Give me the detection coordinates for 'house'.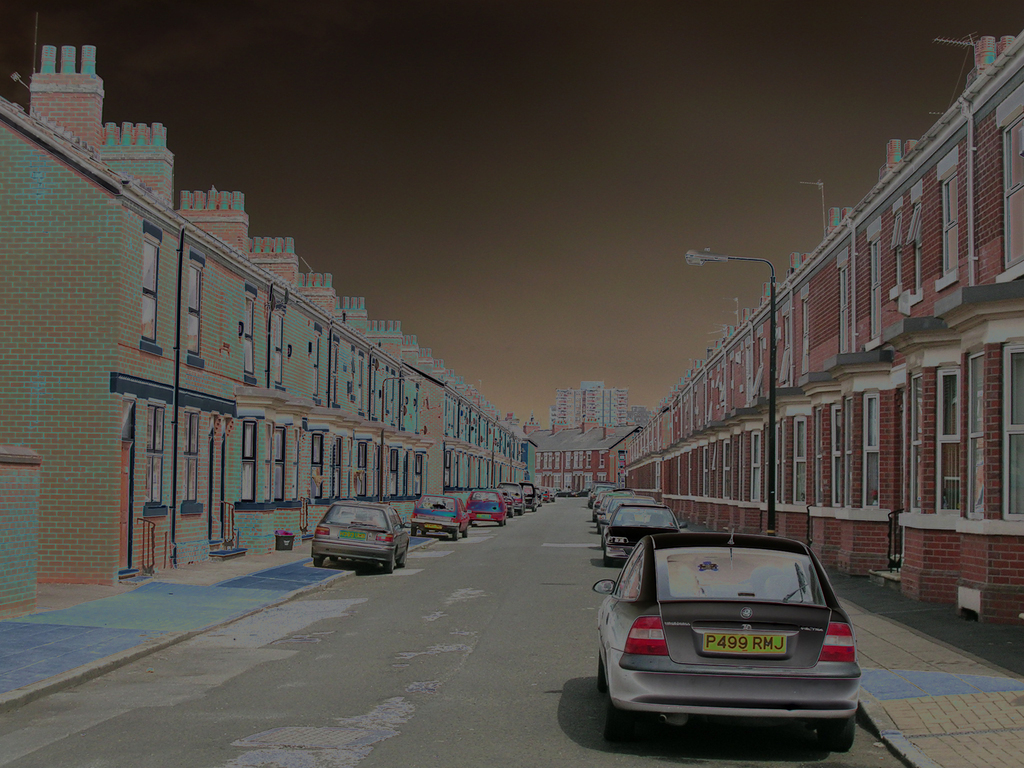
[526,381,637,495].
